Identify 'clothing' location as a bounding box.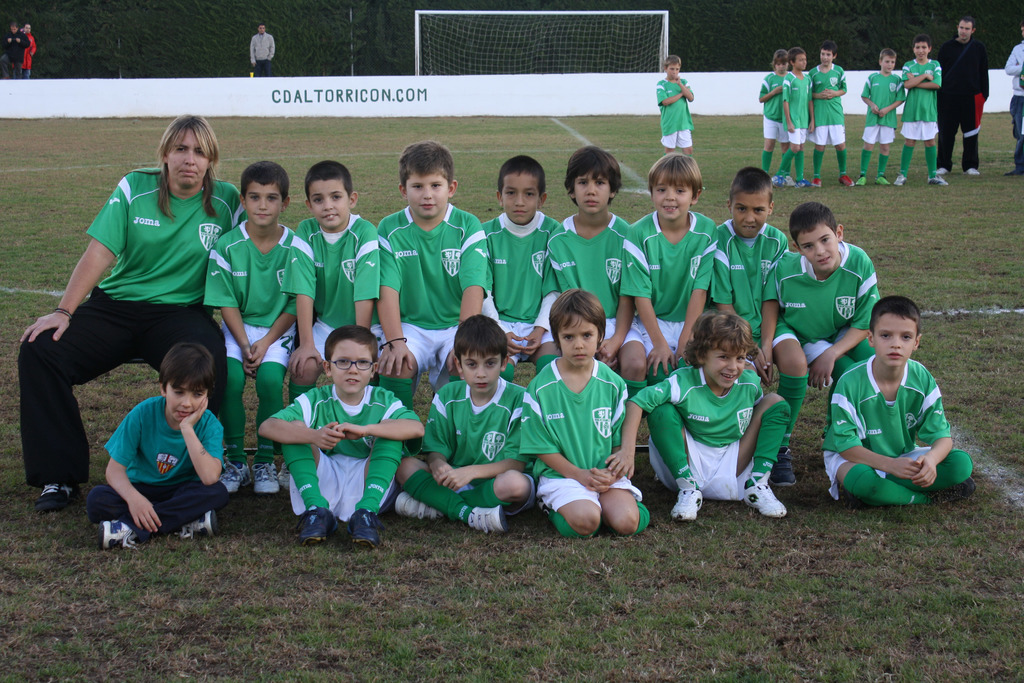
(860,70,900,149).
